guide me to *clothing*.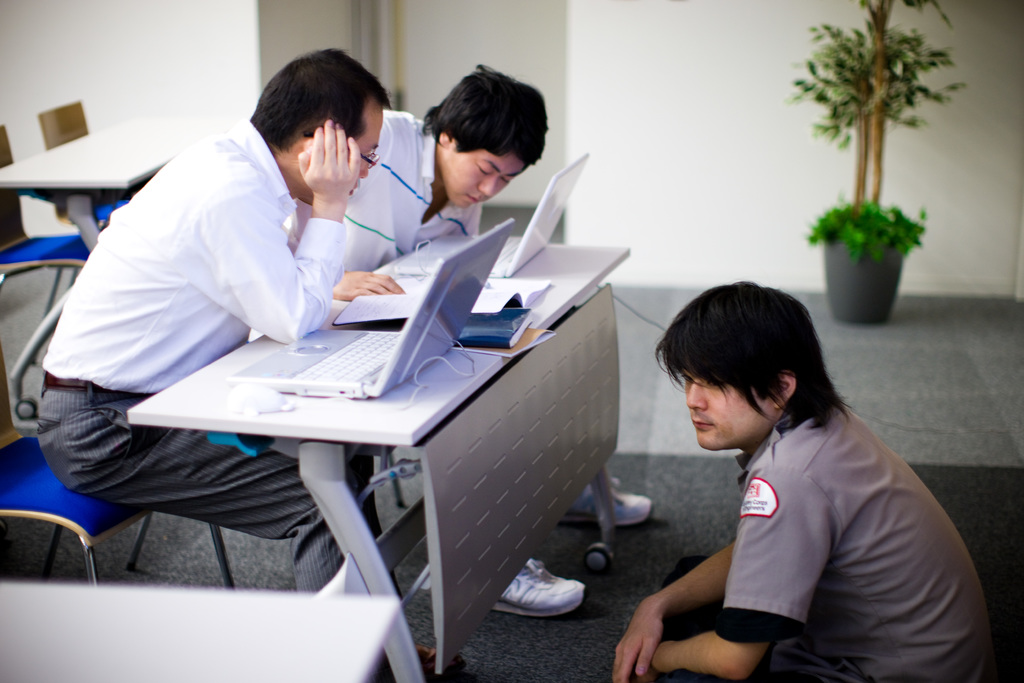
Guidance: 339, 113, 486, 286.
